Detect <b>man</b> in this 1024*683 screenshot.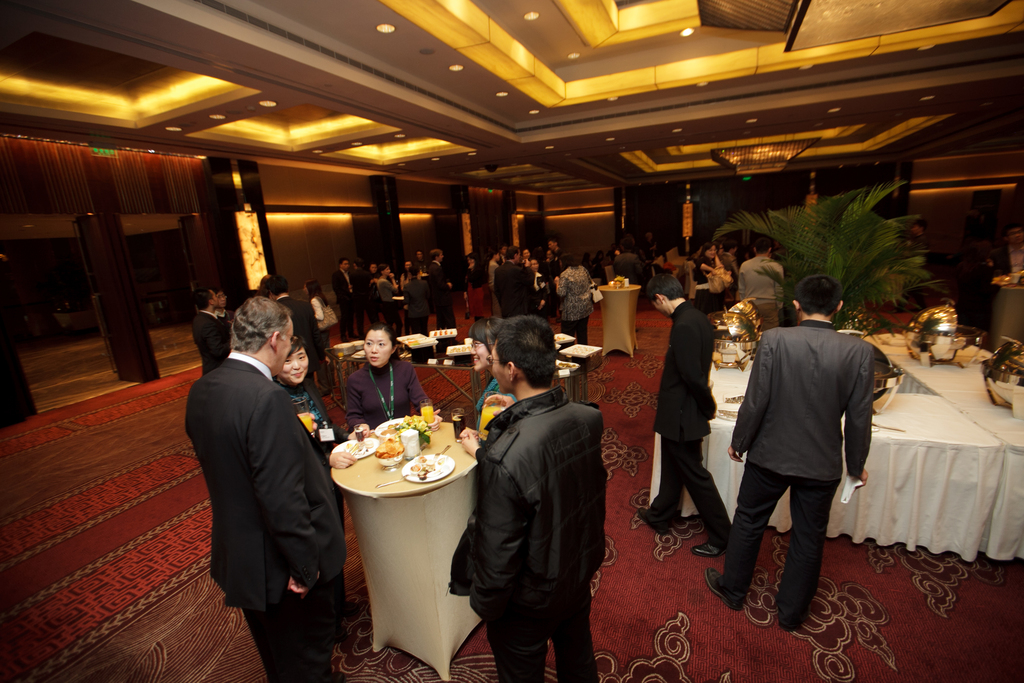
Detection: box=[721, 239, 738, 272].
